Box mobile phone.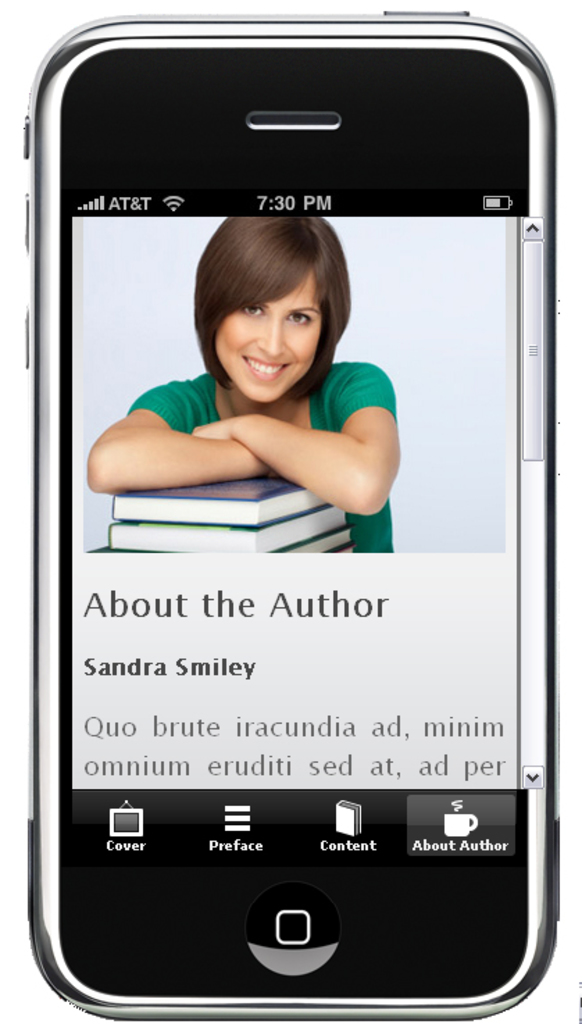
box(6, 132, 576, 996).
